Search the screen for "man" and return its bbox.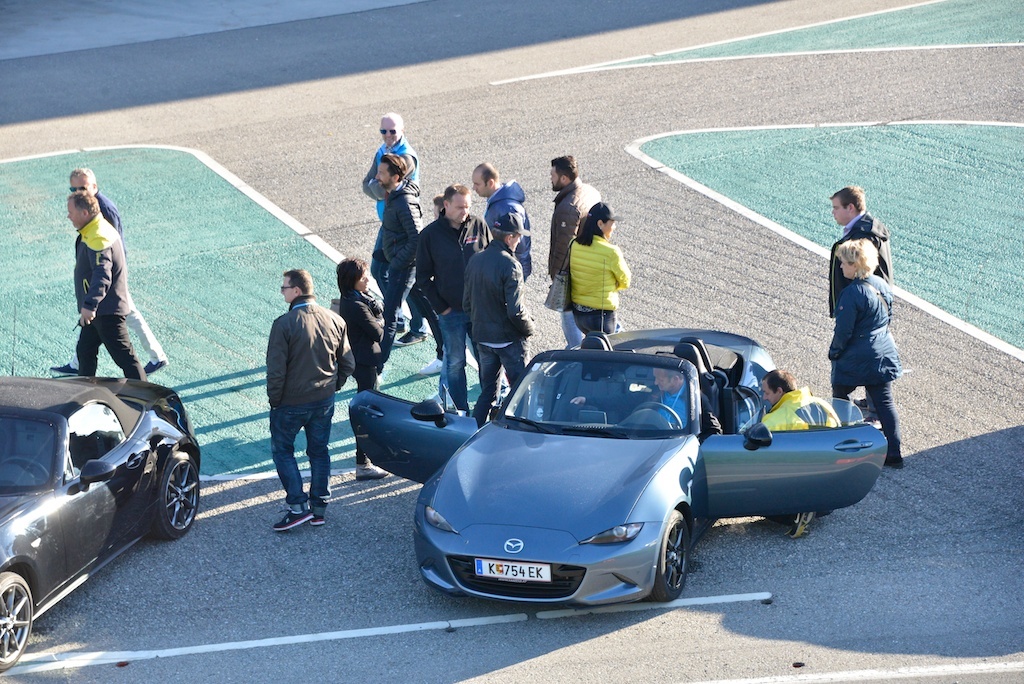
Found: 359/115/424/294.
